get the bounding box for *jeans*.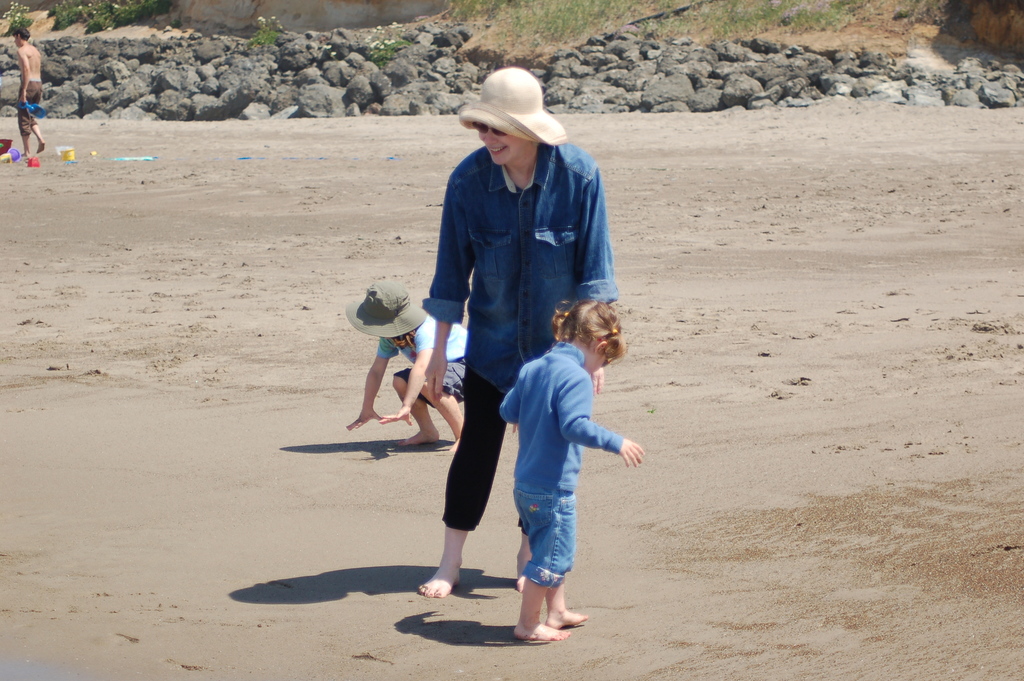
l=513, t=488, r=573, b=591.
